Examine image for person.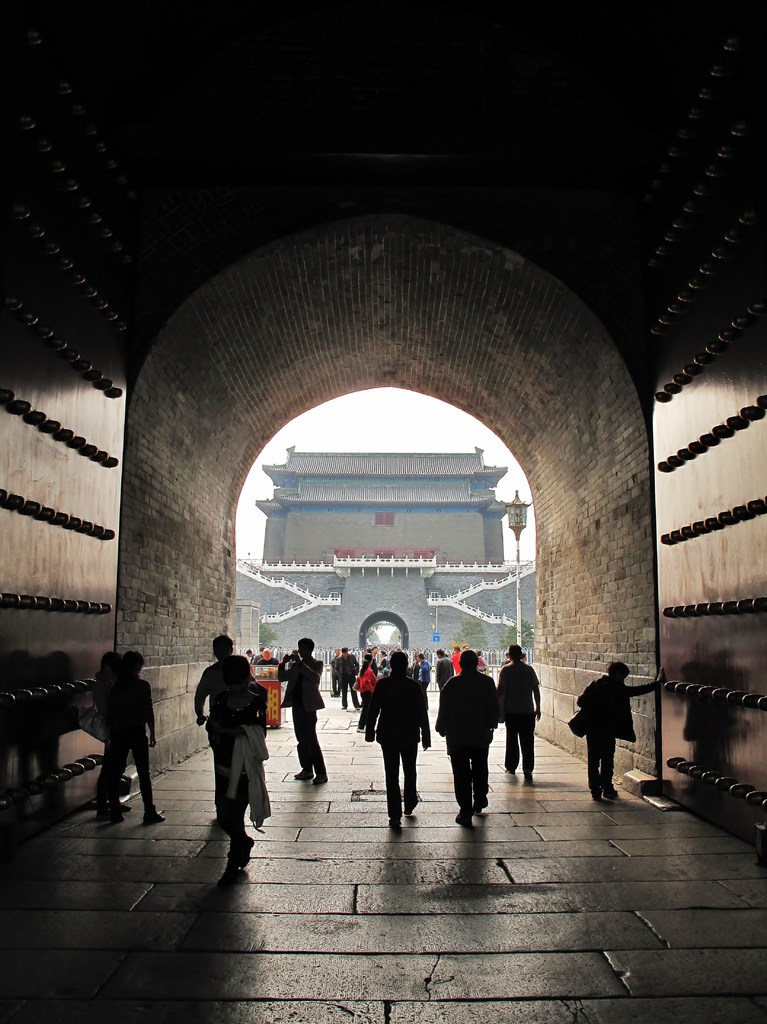
Examination result: 363/650/432/829.
